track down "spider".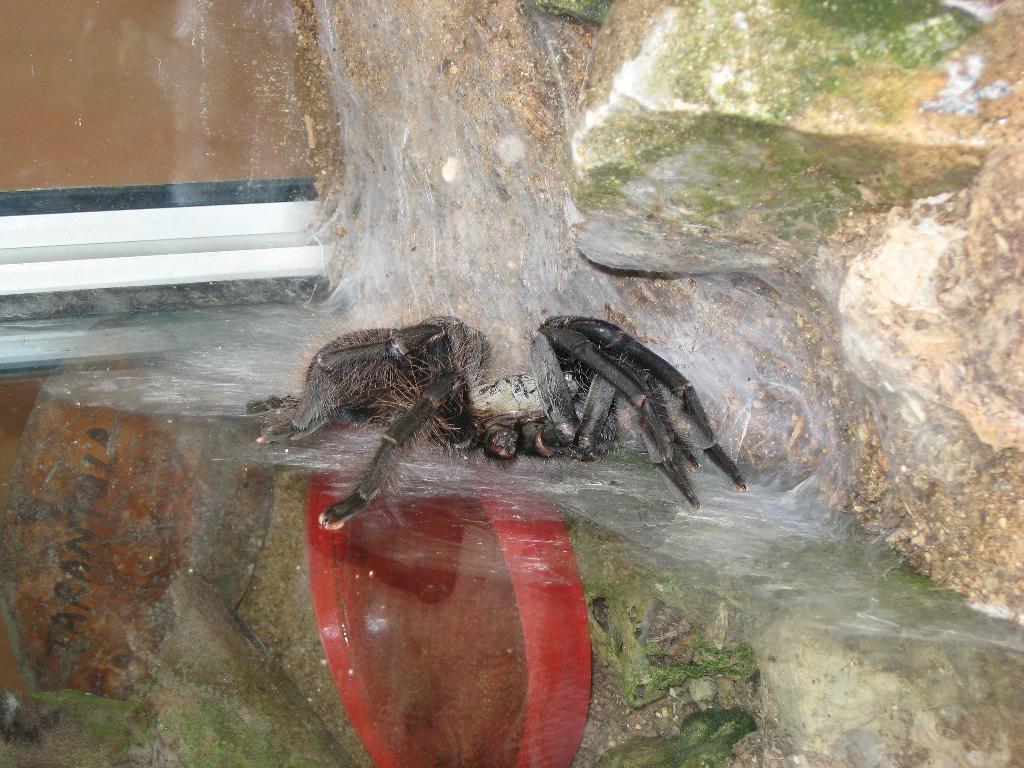
Tracked to (253,312,749,534).
